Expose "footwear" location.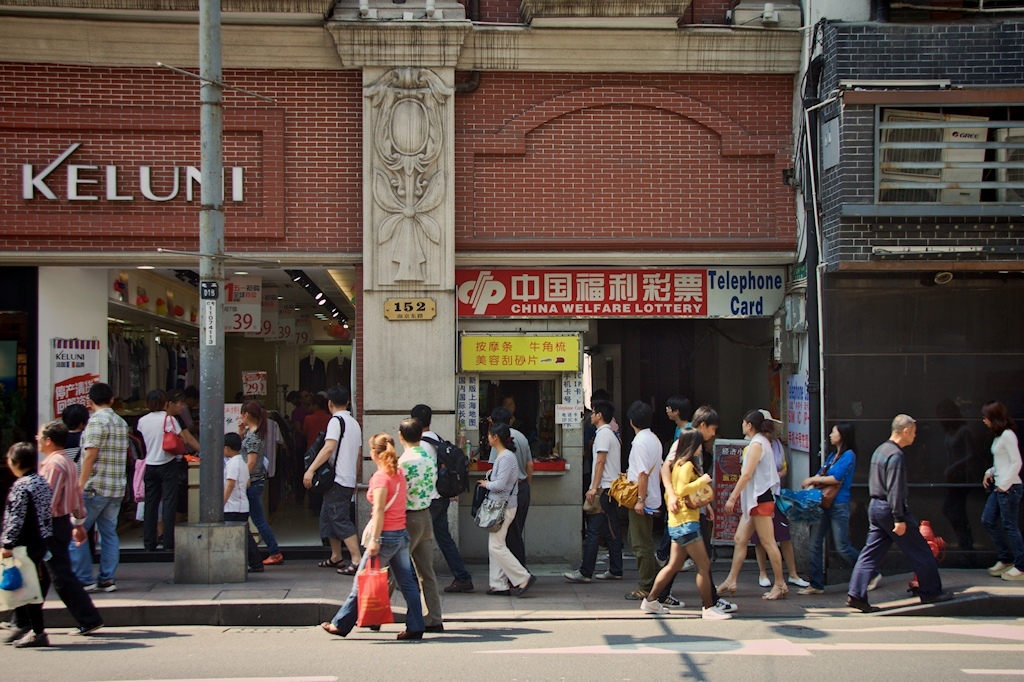
Exposed at [321, 618, 344, 636].
